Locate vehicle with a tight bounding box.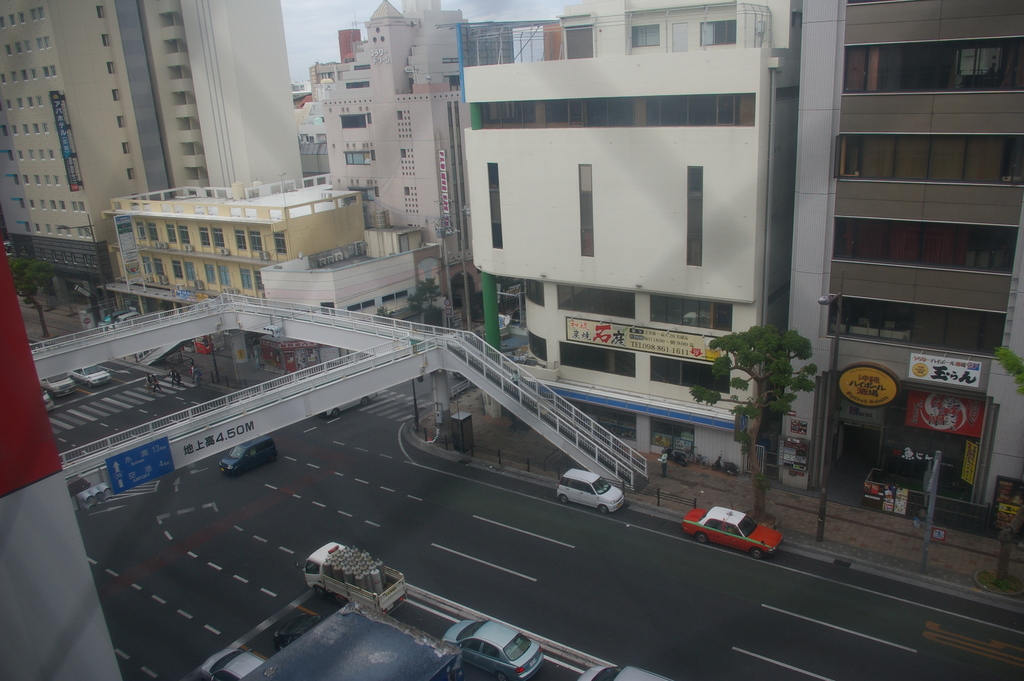
<box>576,664,675,680</box>.
